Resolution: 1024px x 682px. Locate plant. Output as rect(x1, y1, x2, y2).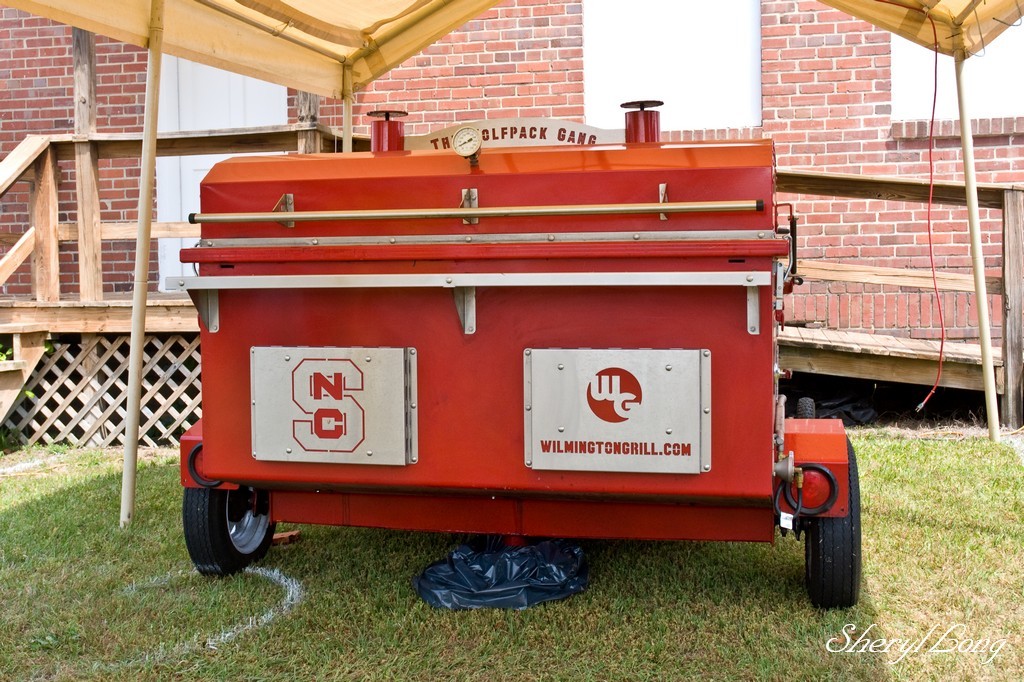
rect(38, 338, 54, 362).
